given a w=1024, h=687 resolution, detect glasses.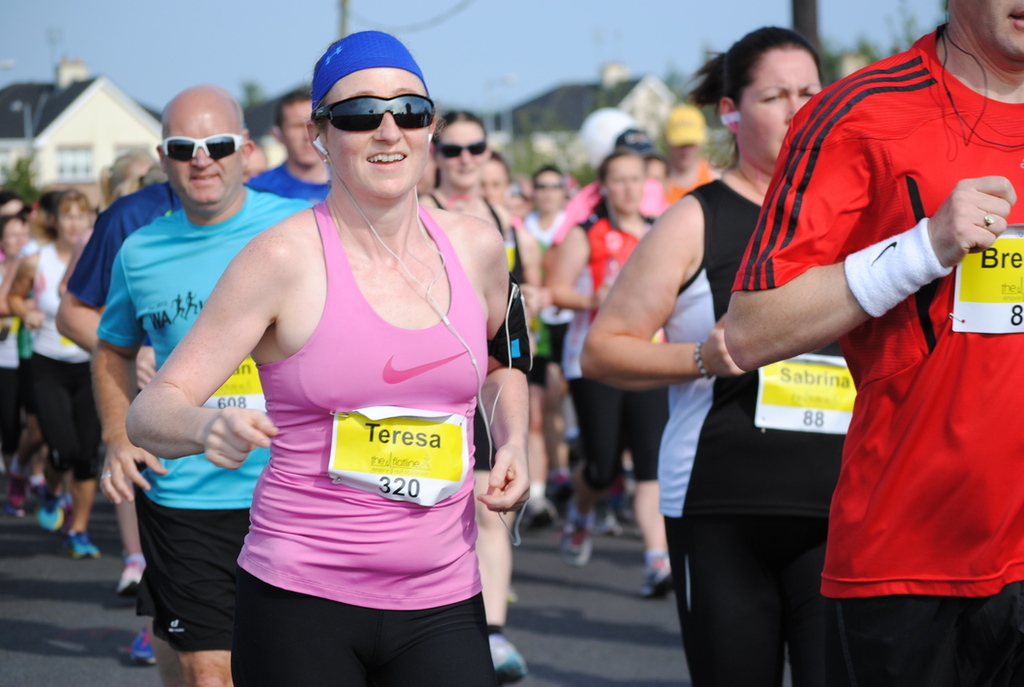
159,127,248,160.
